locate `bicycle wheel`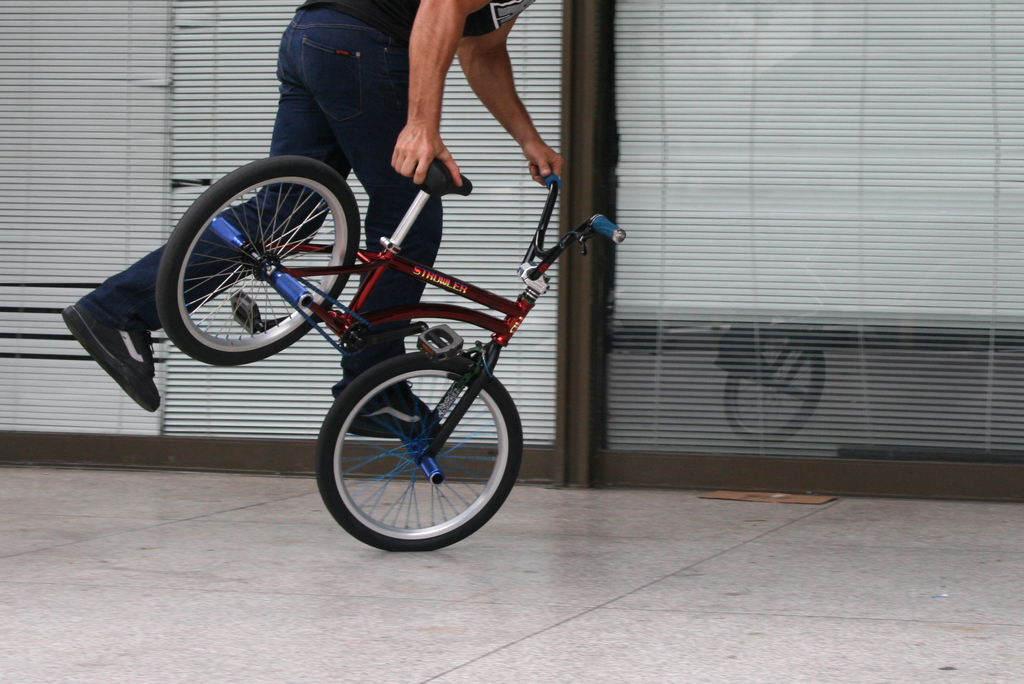
[x1=152, y1=155, x2=360, y2=368]
